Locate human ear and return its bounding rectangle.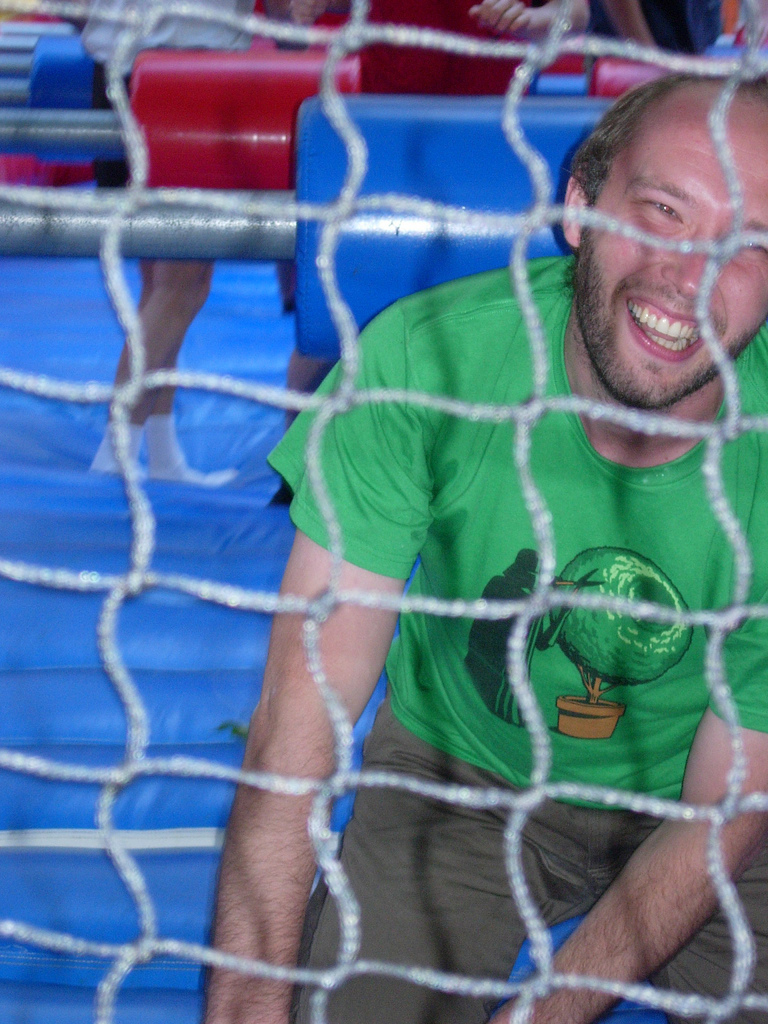
x1=563 y1=173 x2=600 y2=246.
